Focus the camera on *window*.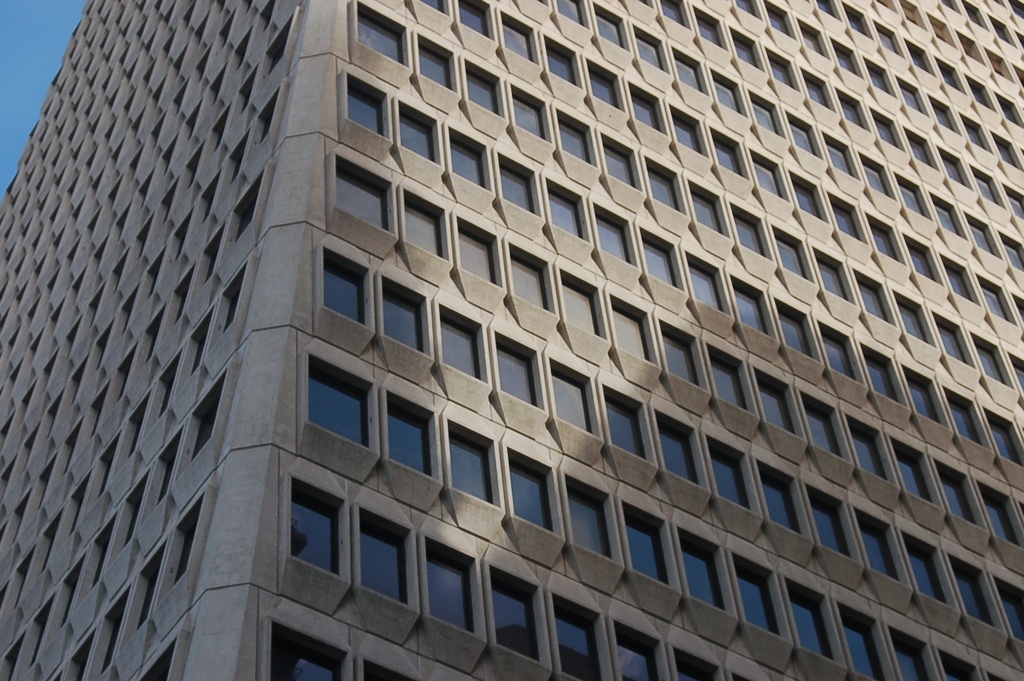
Focus region: (left=361, top=518, right=412, bottom=606).
